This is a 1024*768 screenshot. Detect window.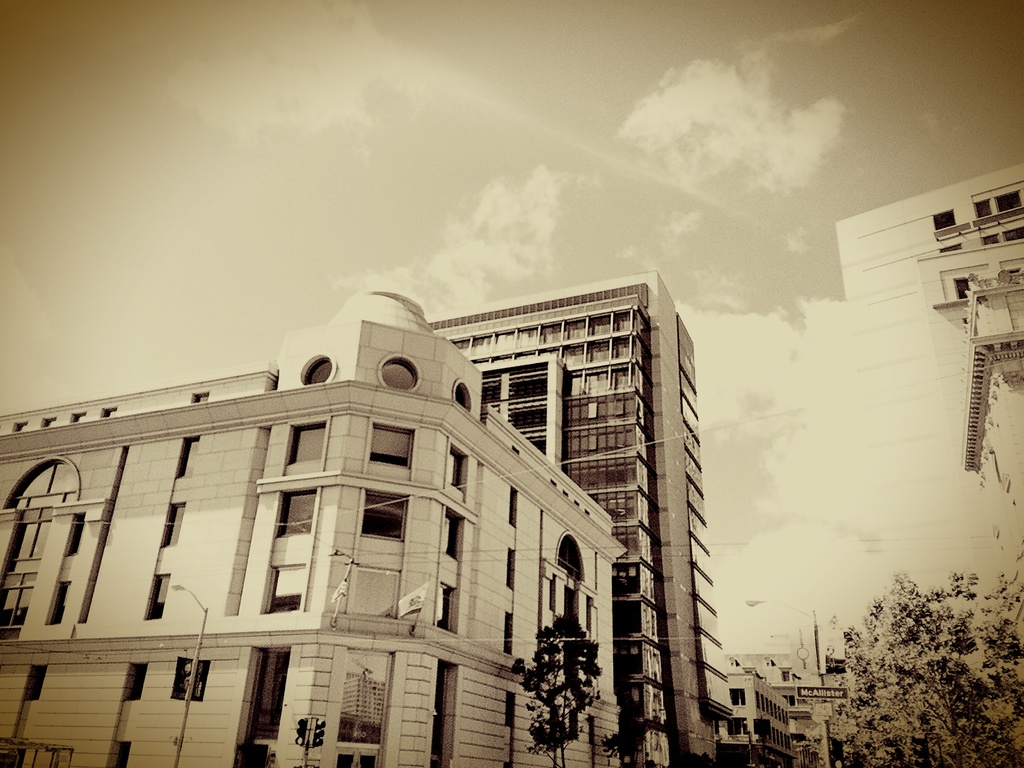
bbox=[371, 424, 412, 475].
